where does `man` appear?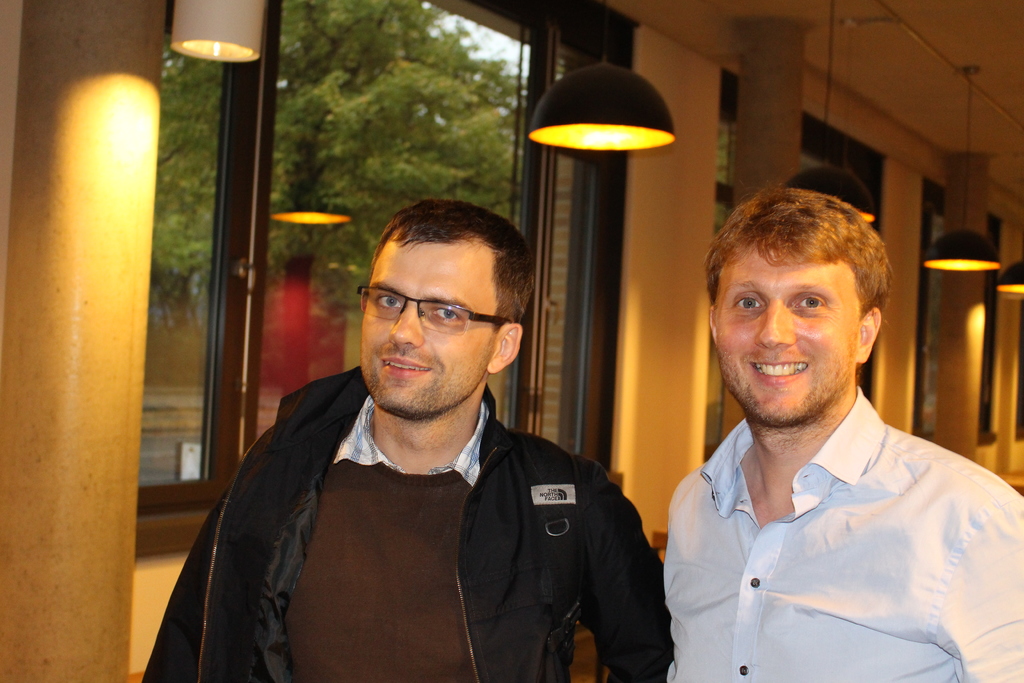
Appears at box(137, 200, 666, 682).
